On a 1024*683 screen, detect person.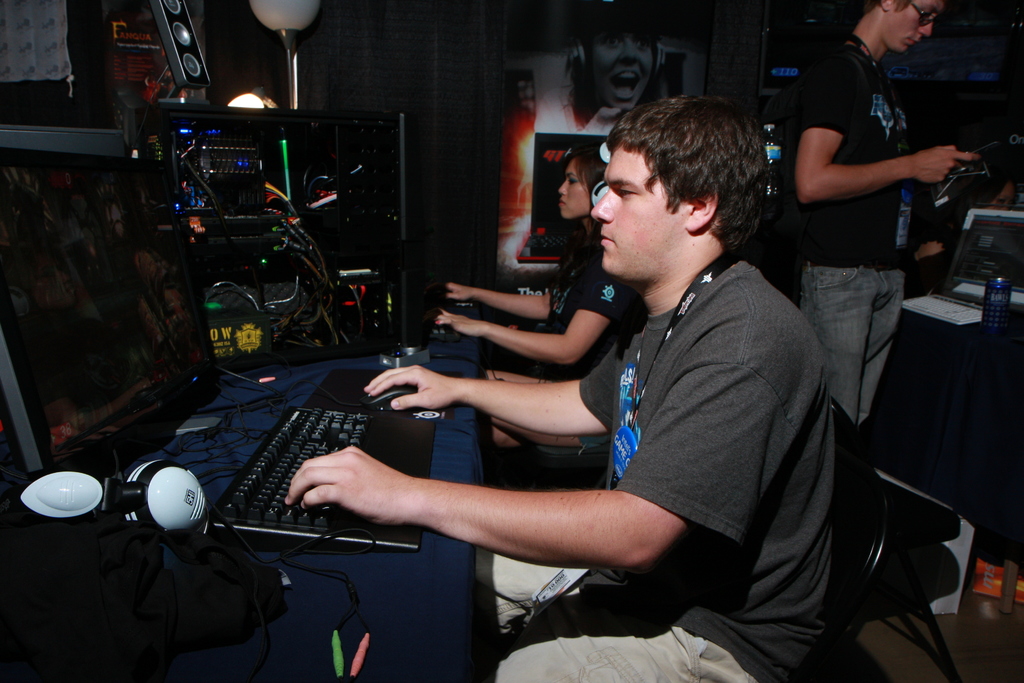
[left=797, top=0, right=979, bottom=428].
